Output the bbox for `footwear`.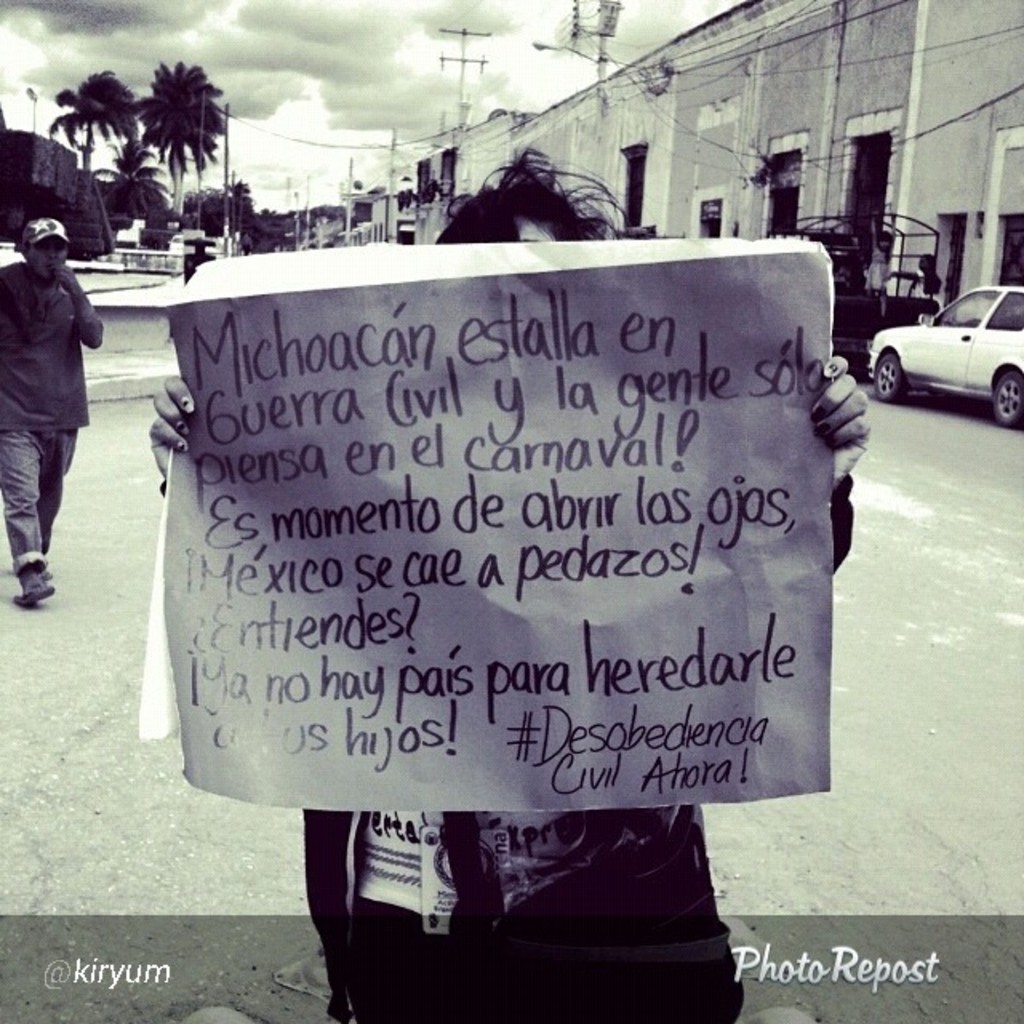
select_region(16, 566, 61, 608).
